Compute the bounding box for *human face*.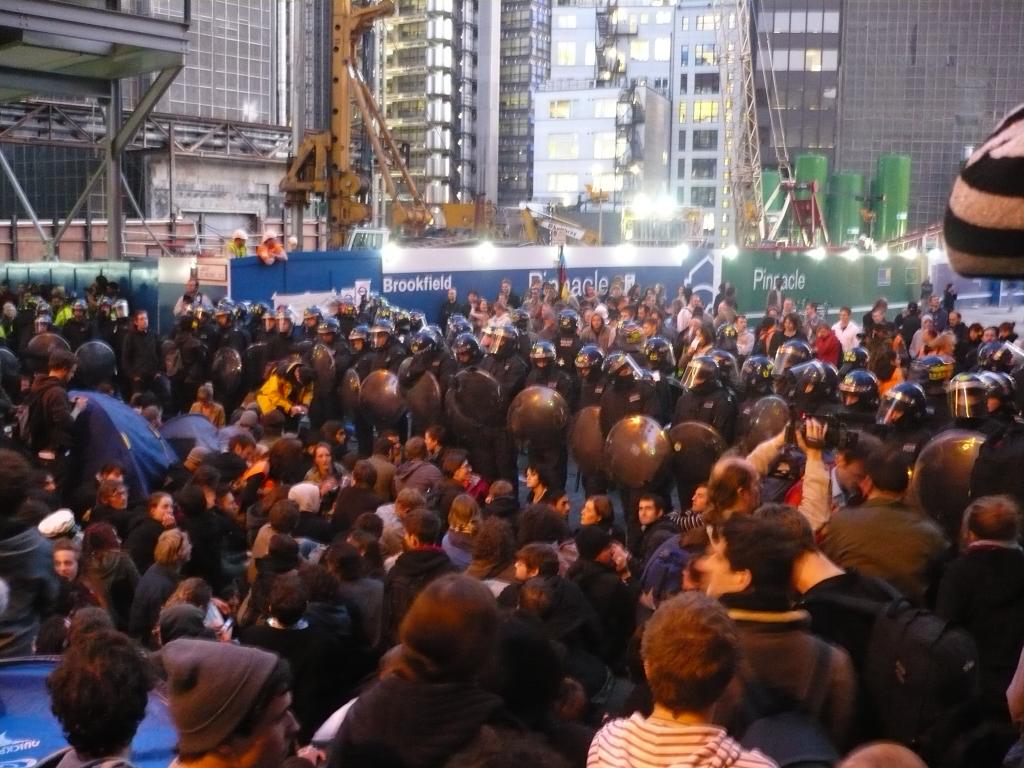
(x1=780, y1=317, x2=797, y2=332).
